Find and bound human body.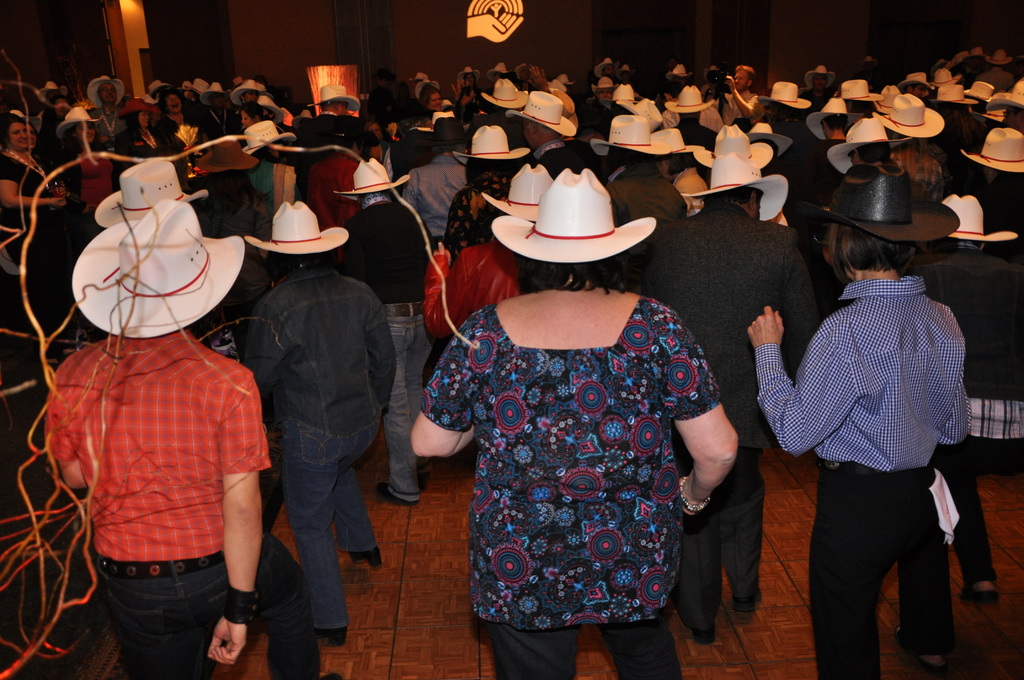
Bound: Rect(40, 189, 276, 677).
